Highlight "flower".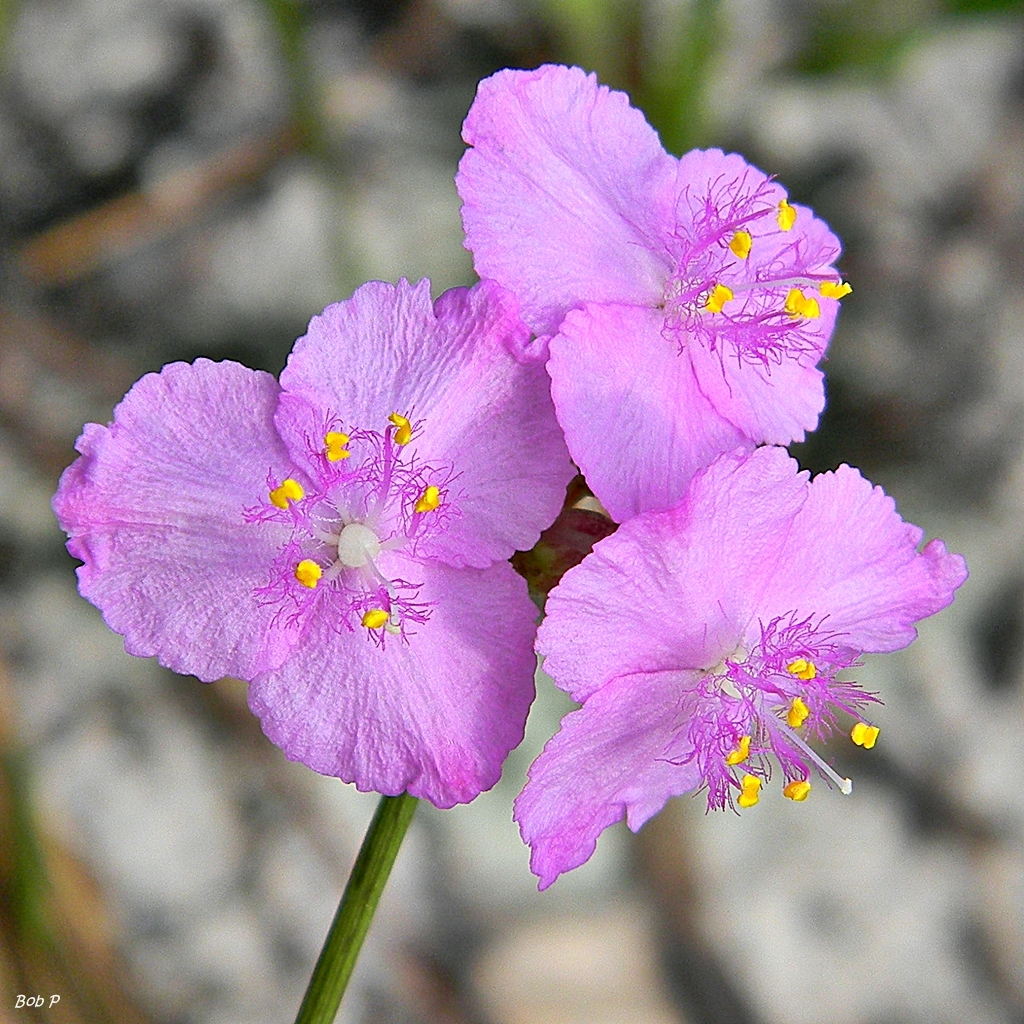
Highlighted region: <box>56,274,574,803</box>.
